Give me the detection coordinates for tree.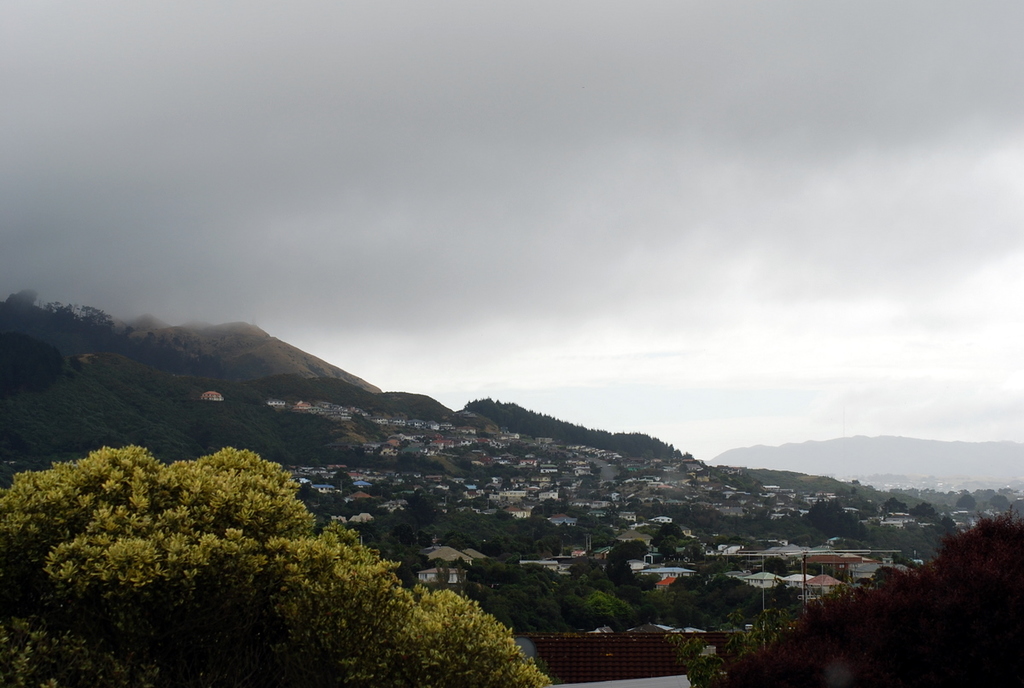
<bbox>957, 490, 979, 512</bbox>.
